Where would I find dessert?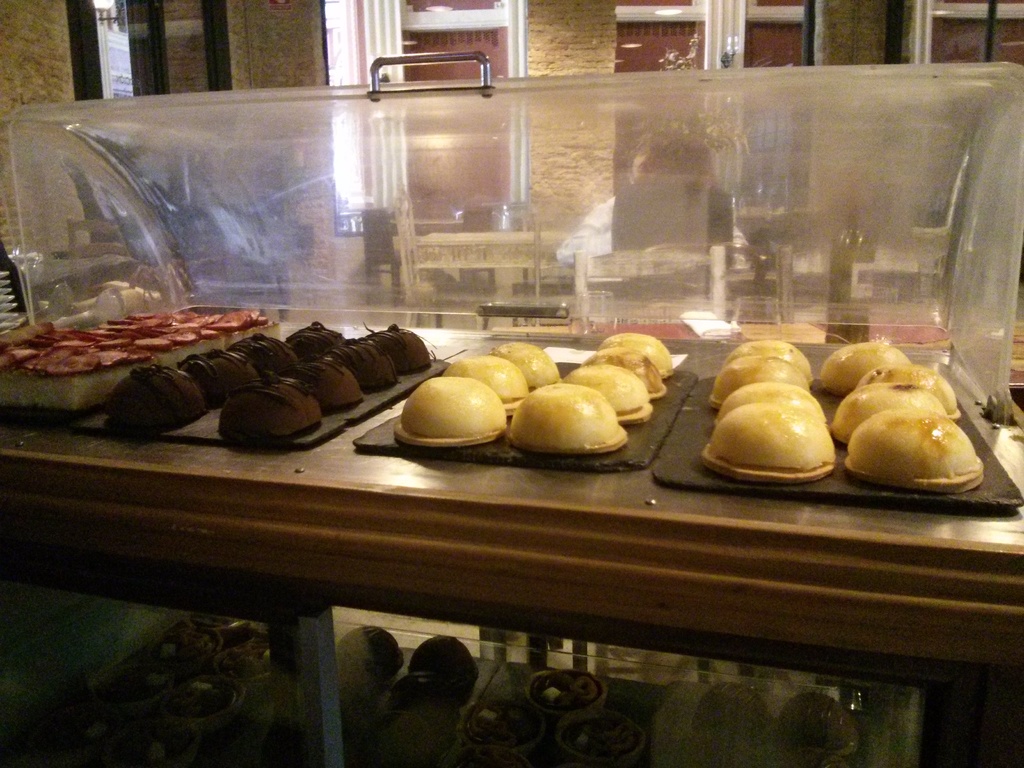
At <box>106,363,207,425</box>.
